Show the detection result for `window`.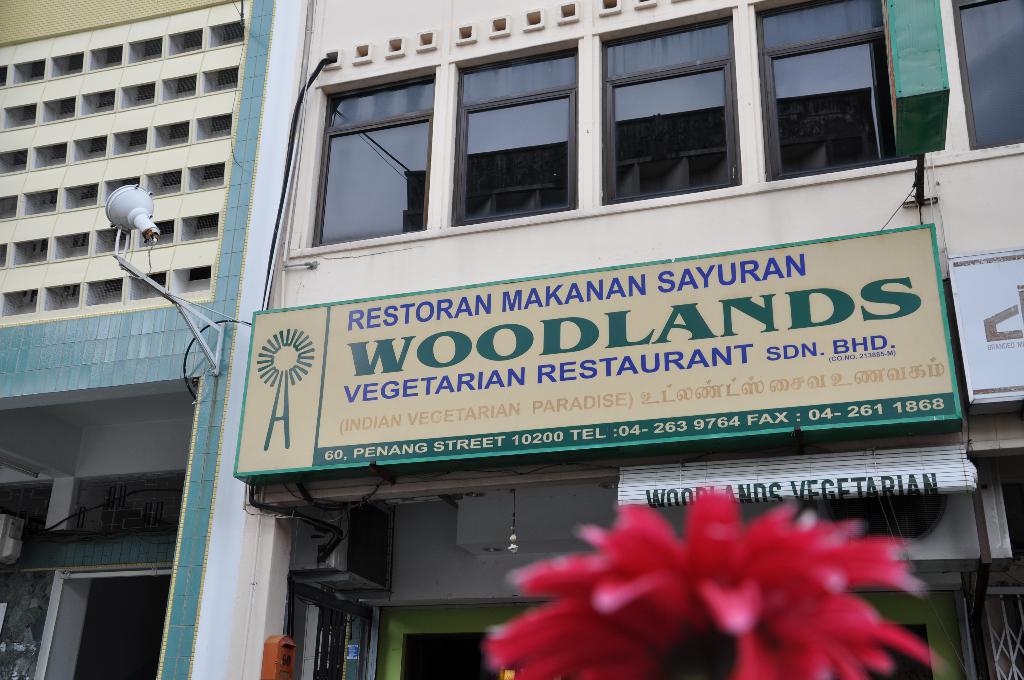
89:273:125:305.
